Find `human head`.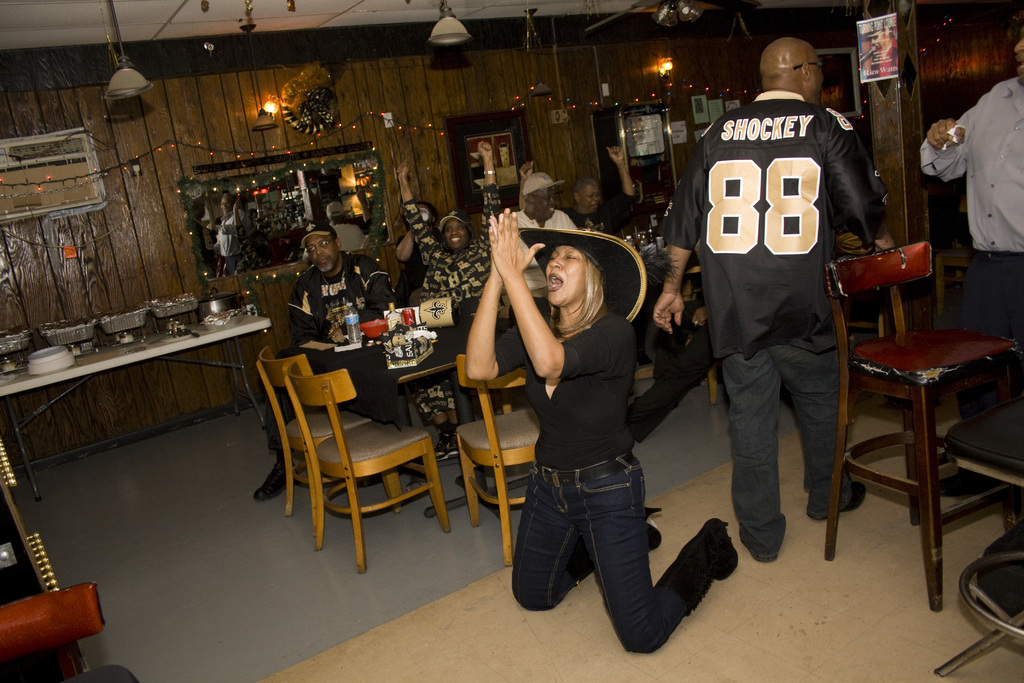
<bbox>296, 223, 342, 277</bbox>.
